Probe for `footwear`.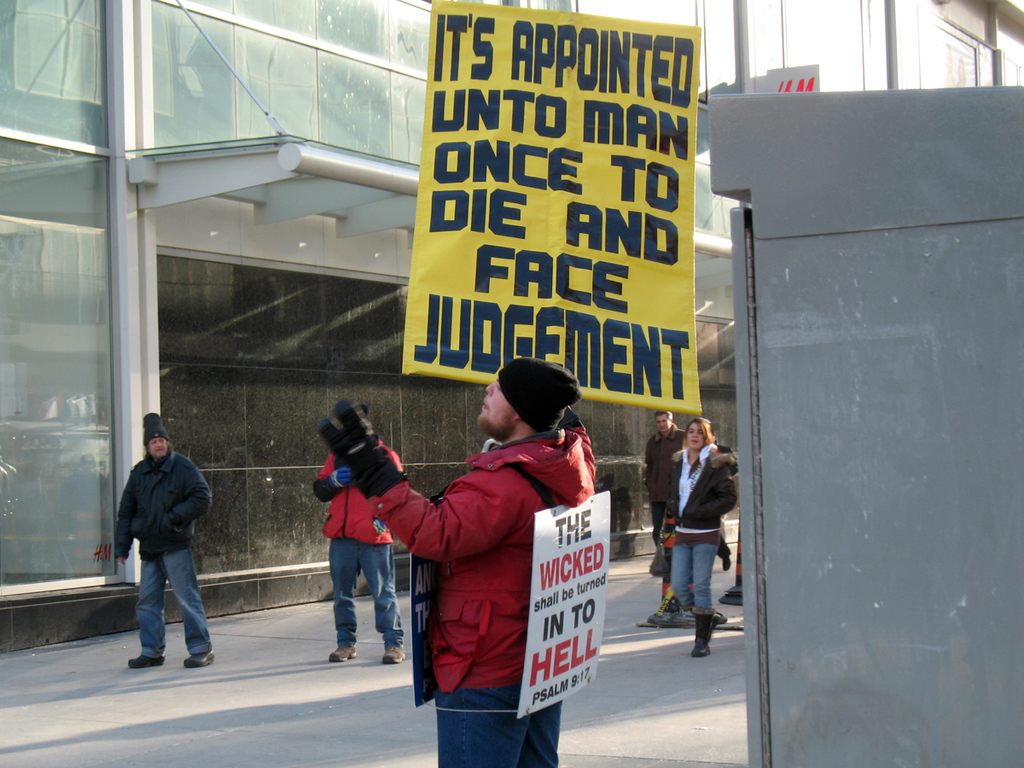
Probe result: 685:605:725:654.
